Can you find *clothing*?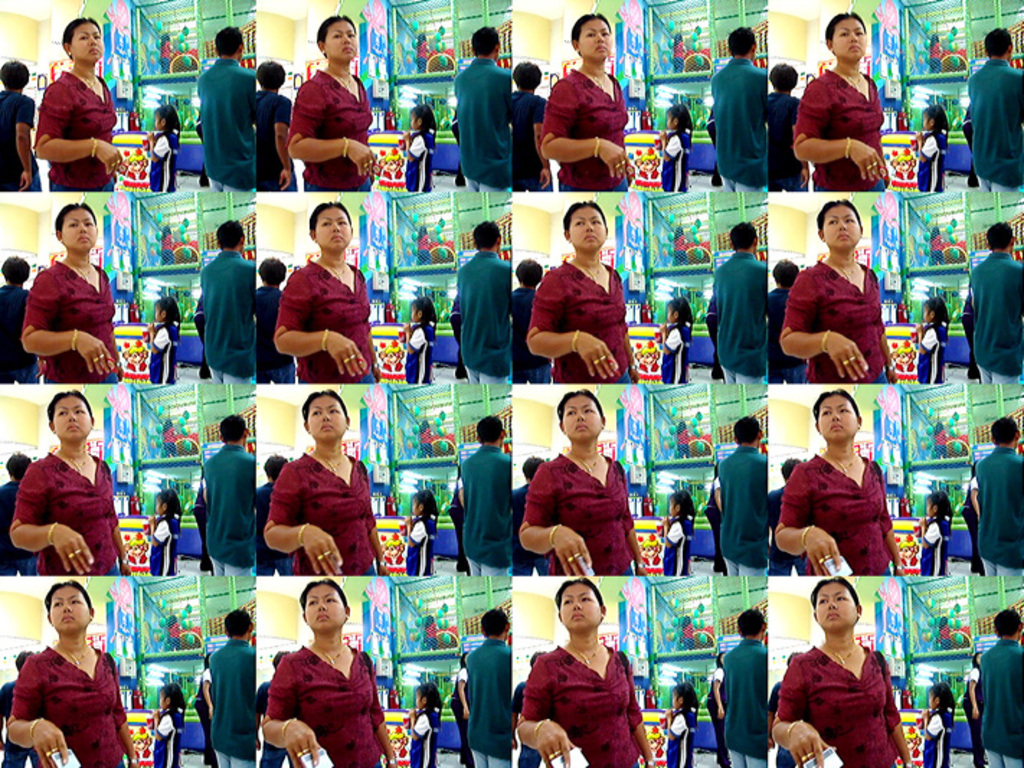
Yes, bounding box: l=252, t=481, r=295, b=573.
